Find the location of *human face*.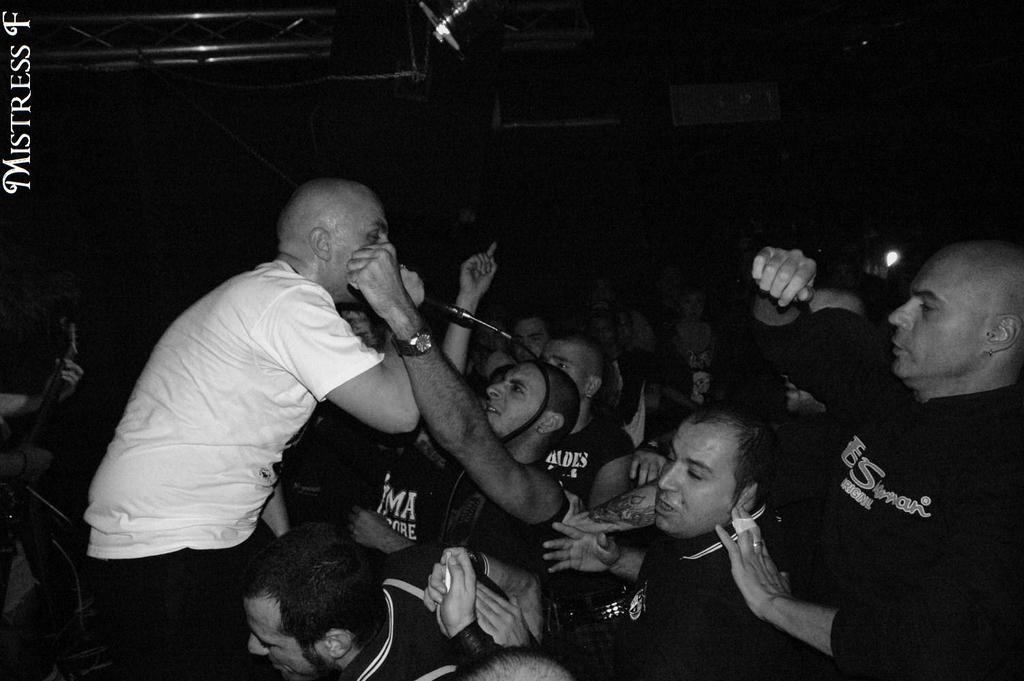
Location: 238/595/304/677.
